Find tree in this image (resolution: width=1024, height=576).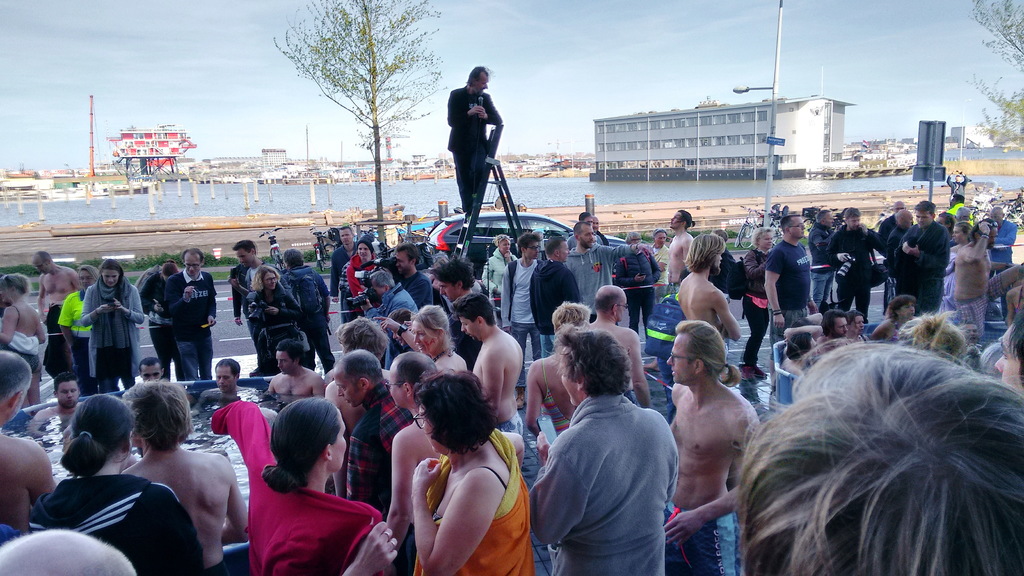
box=[965, 0, 1023, 166].
